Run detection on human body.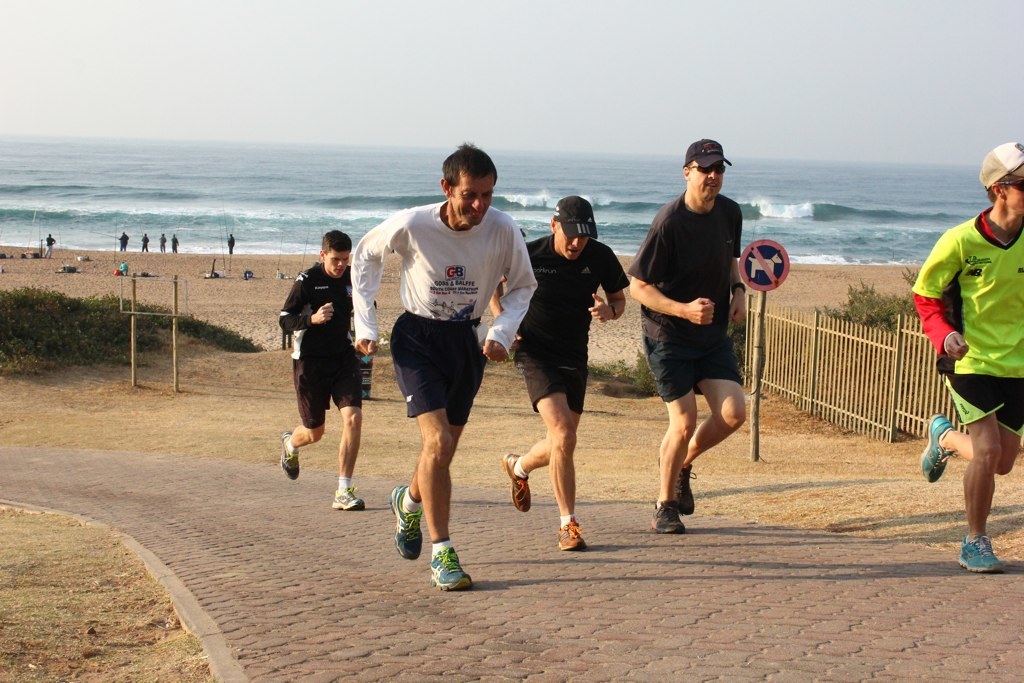
Result: [x1=226, y1=238, x2=235, y2=255].
